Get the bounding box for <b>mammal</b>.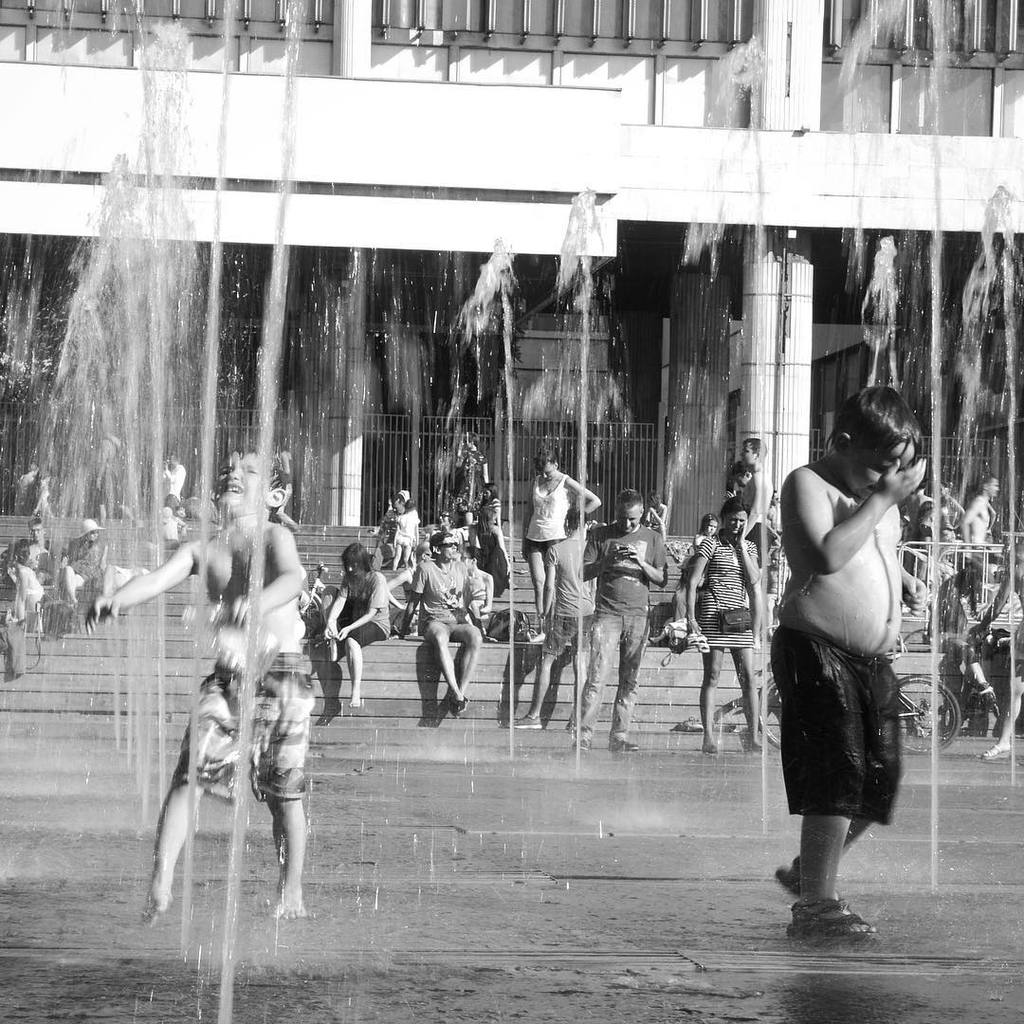
rect(466, 480, 519, 583).
